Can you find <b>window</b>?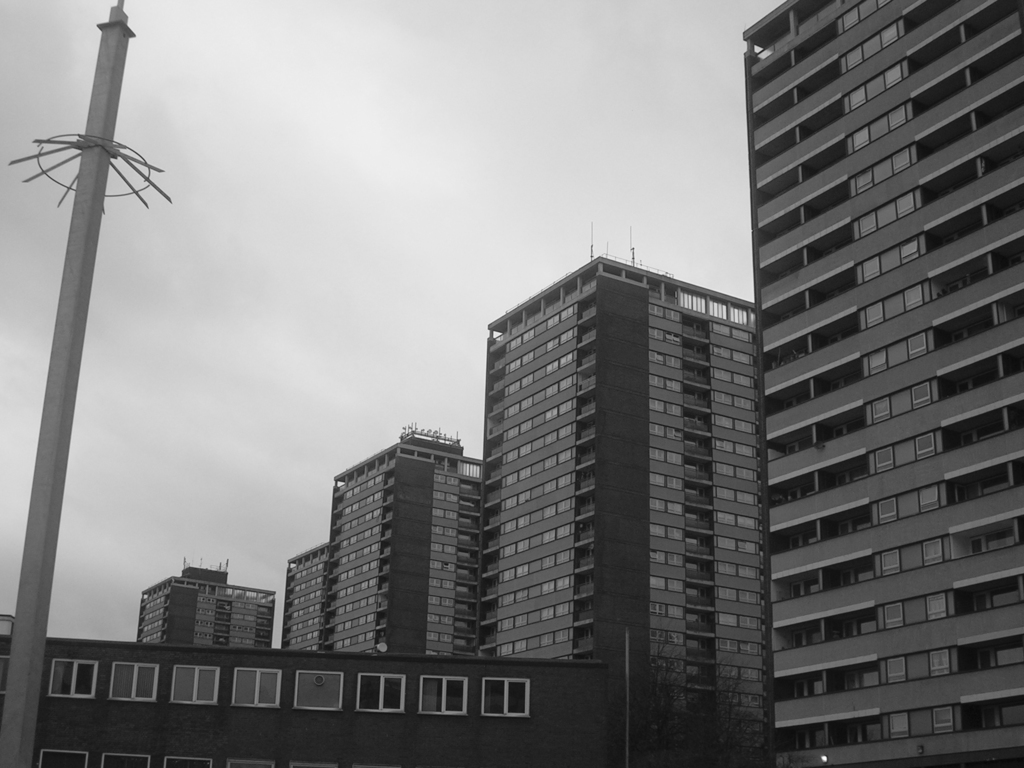
Yes, bounding box: detection(297, 671, 344, 716).
